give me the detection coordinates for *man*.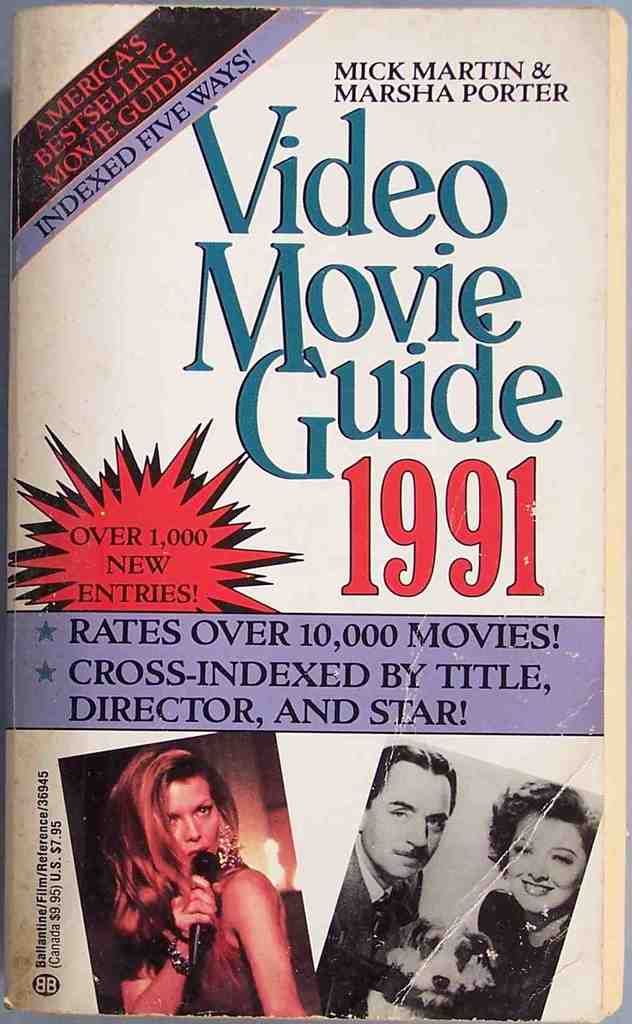
323:741:466:1021.
